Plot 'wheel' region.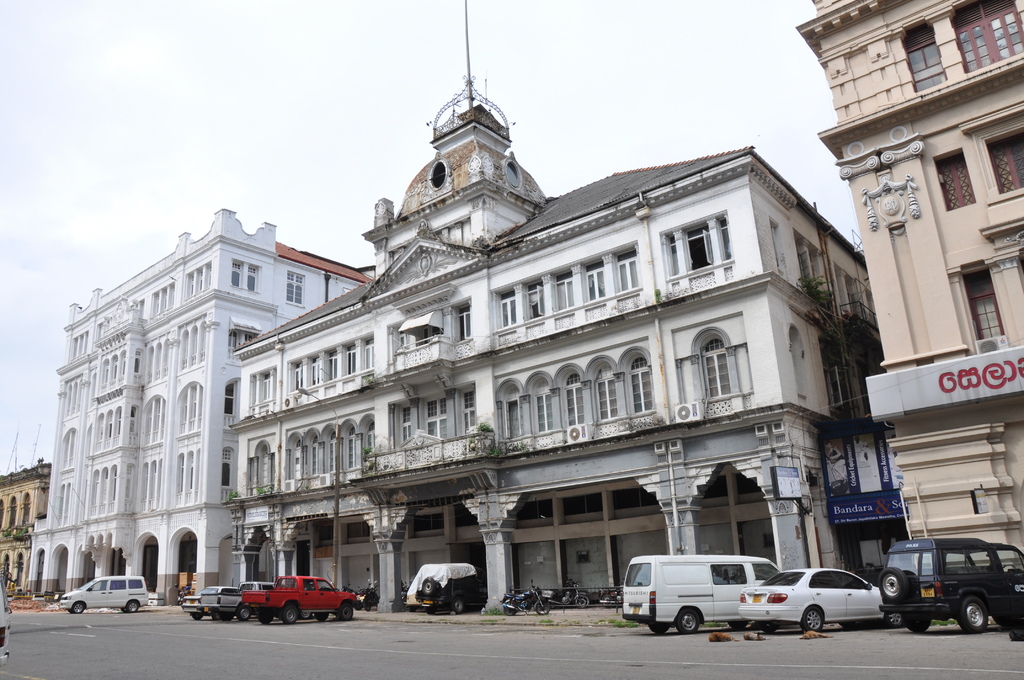
Plotted at crop(803, 606, 825, 631).
